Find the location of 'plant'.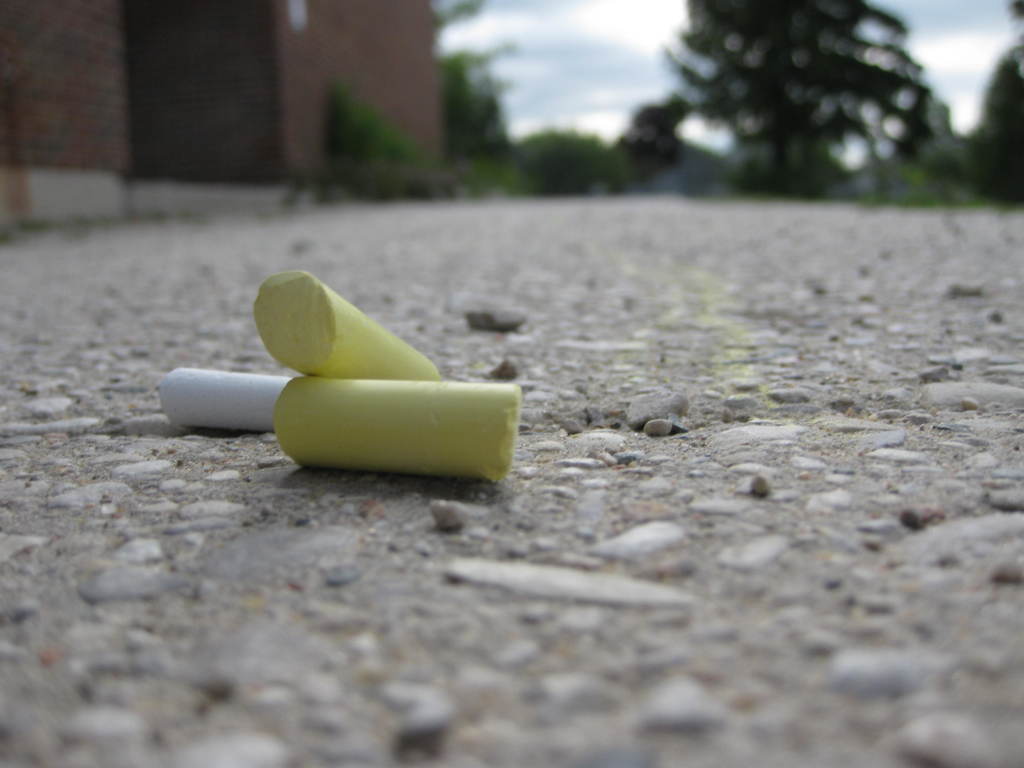
Location: select_region(856, 115, 991, 212).
